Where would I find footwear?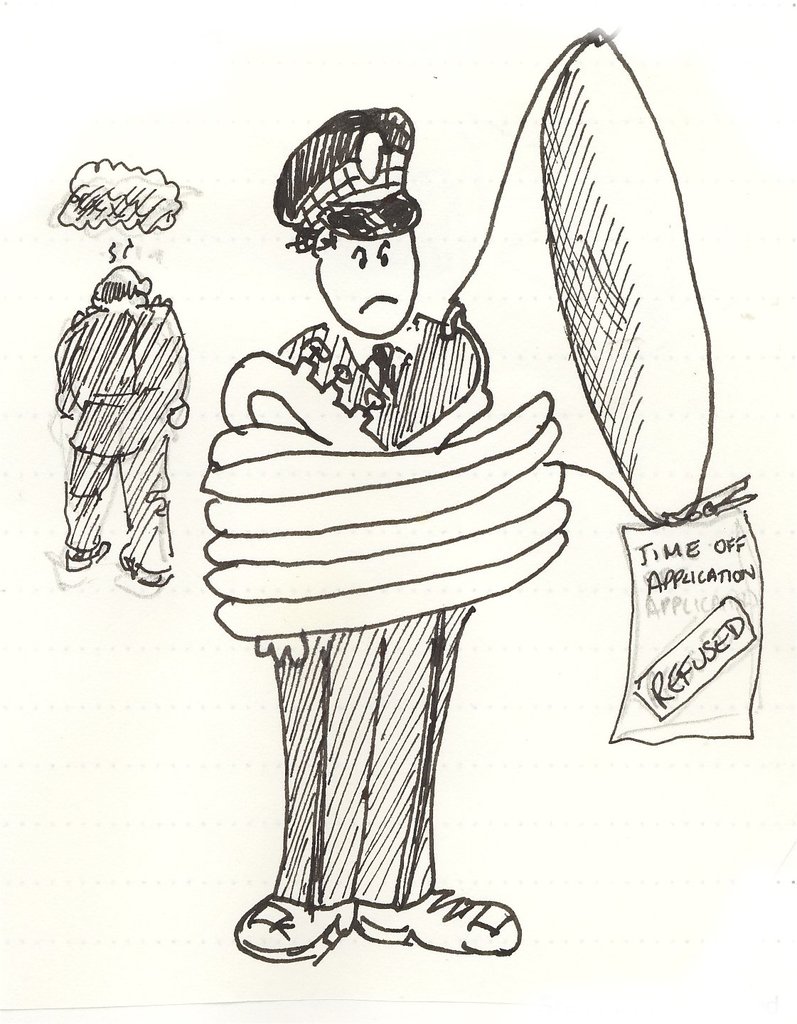
At bbox=(230, 894, 359, 967).
